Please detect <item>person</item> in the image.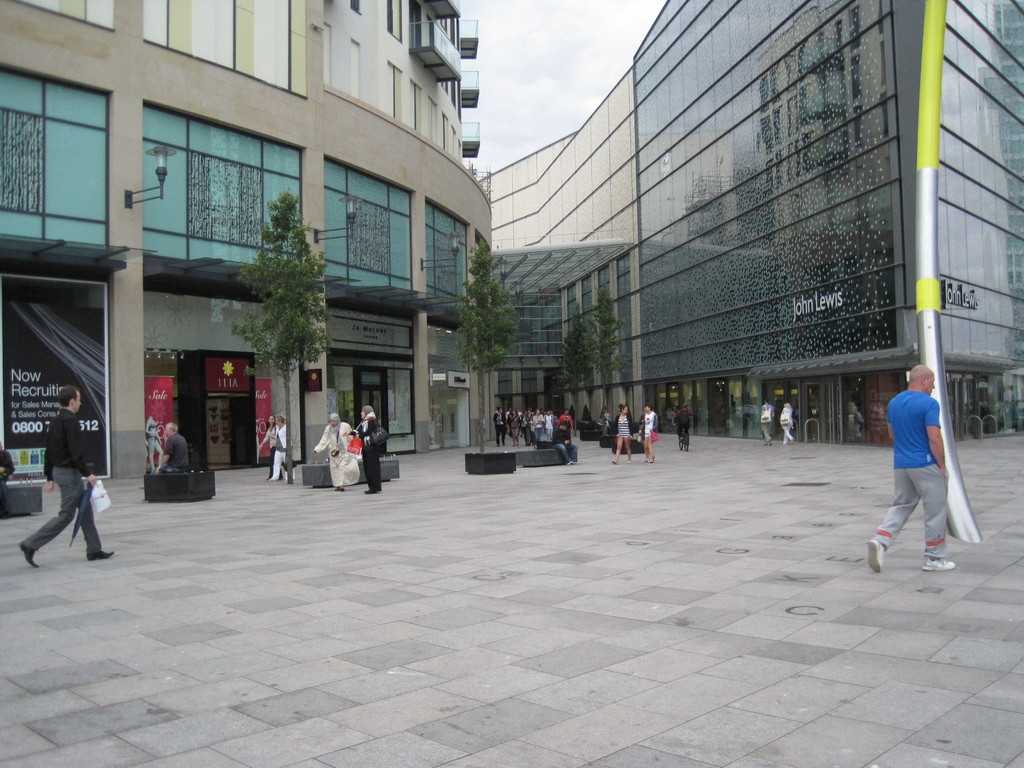
bbox=[530, 410, 548, 446].
